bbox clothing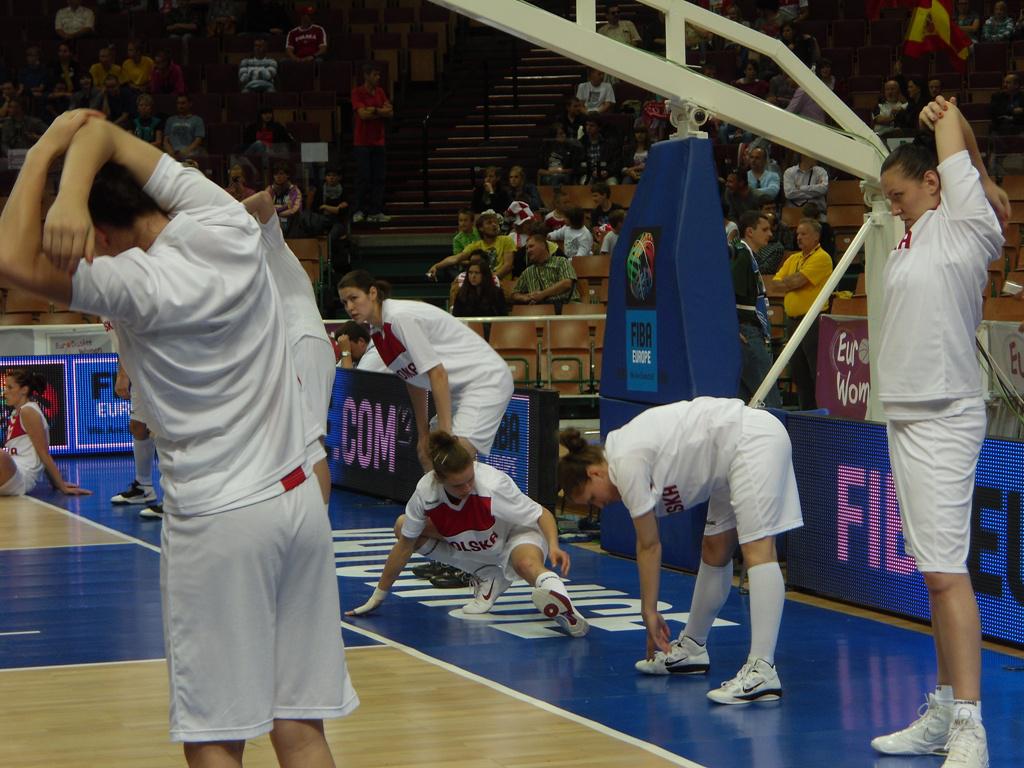
550, 224, 594, 255
